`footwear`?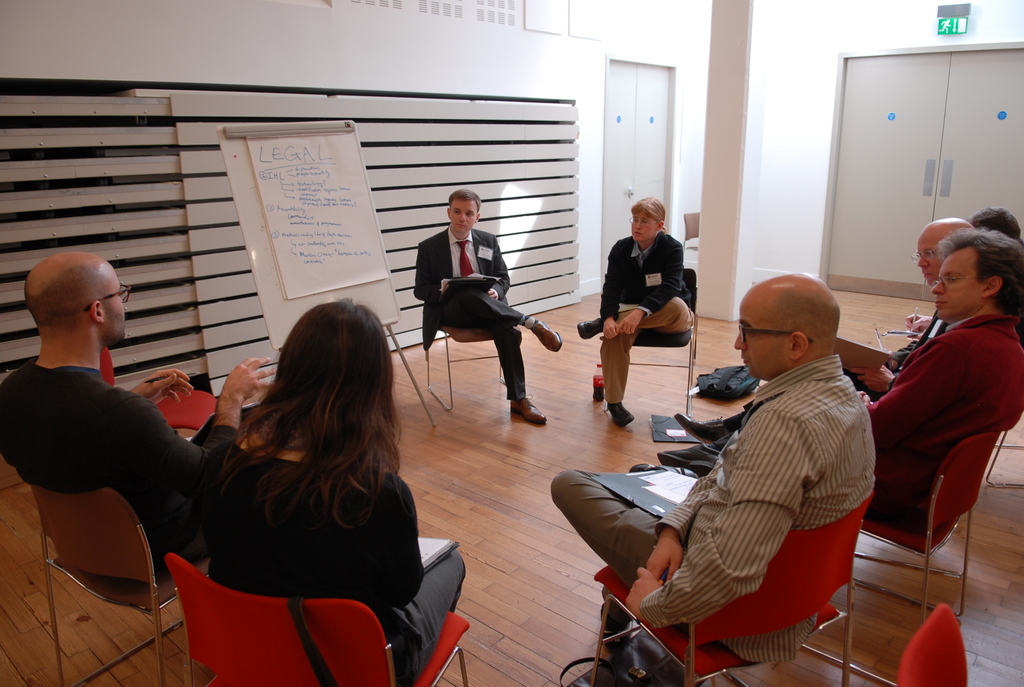
603/401/638/427
